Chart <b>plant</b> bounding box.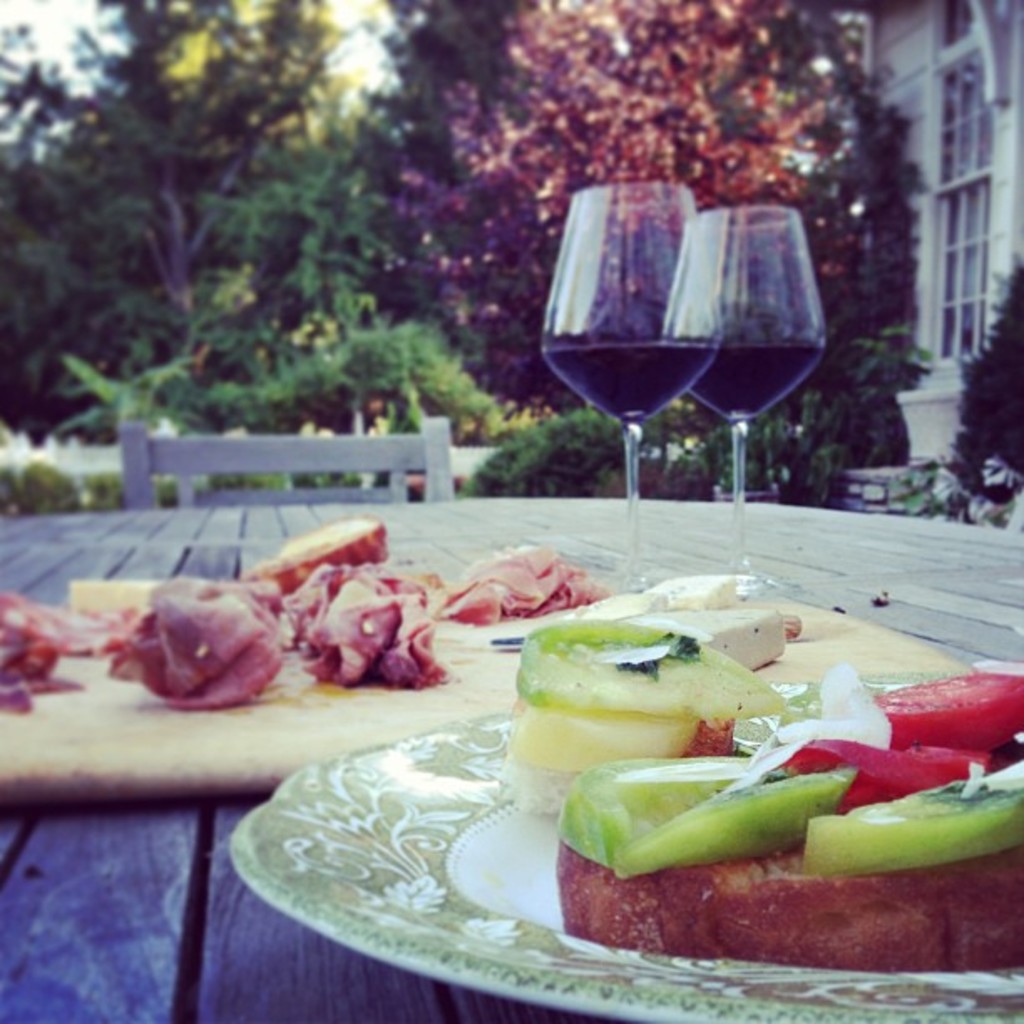
Charted: (278, 463, 365, 495).
